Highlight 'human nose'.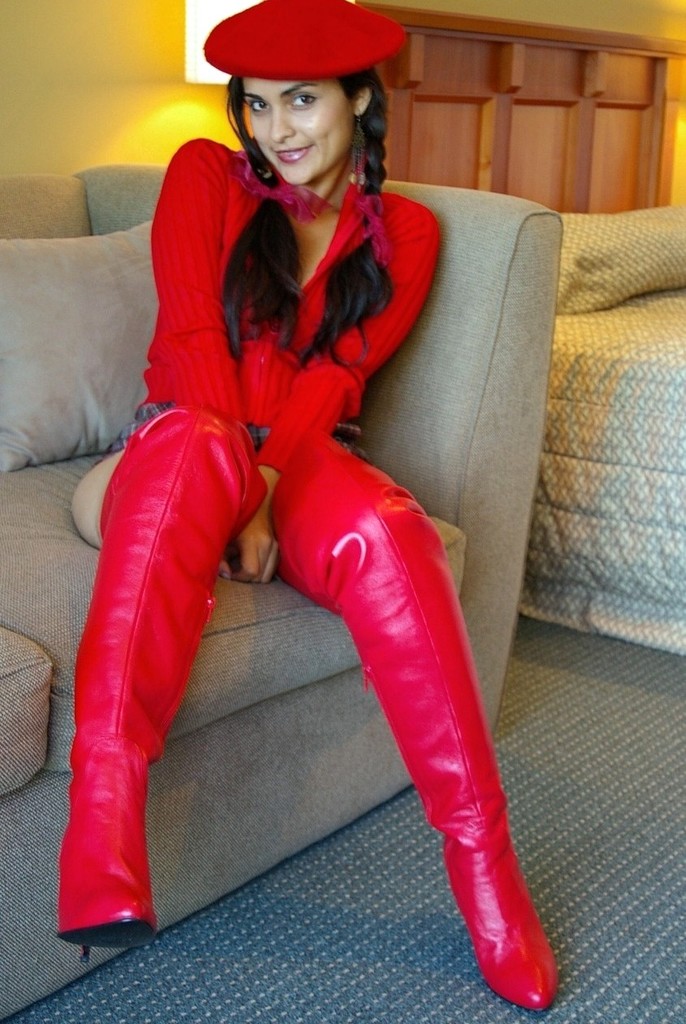
Highlighted region: 271/104/293/140.
